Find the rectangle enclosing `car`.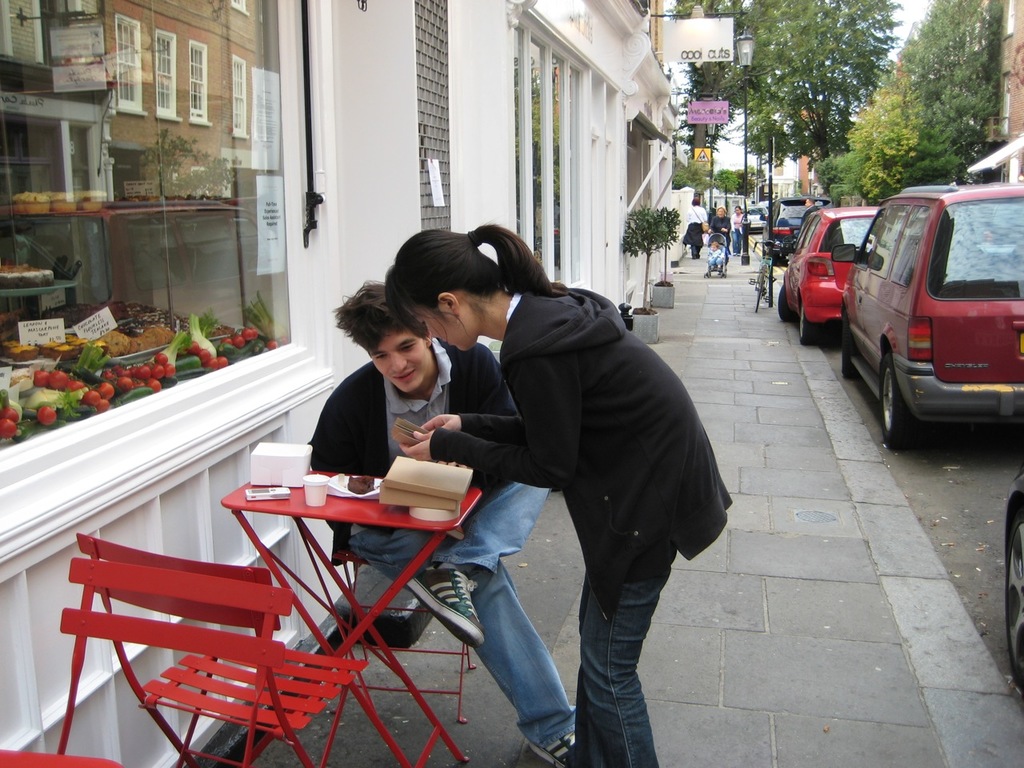
x1=821, y1=185, x2=1018, y2=454.
